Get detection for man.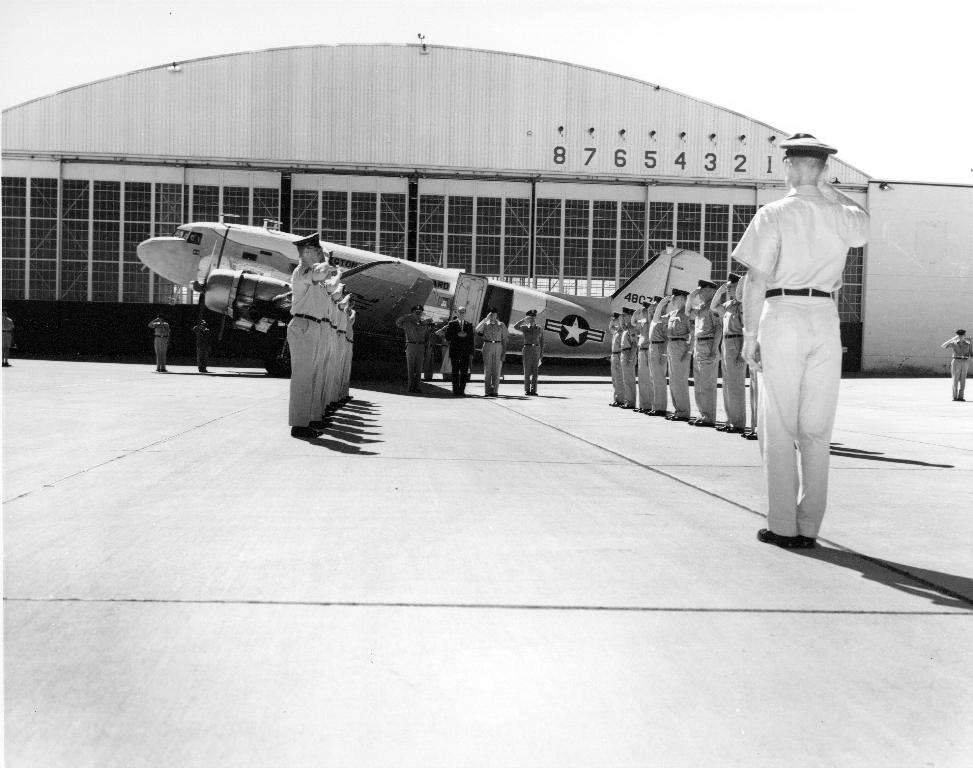
Detection: region(687, 277, 725, 426).
